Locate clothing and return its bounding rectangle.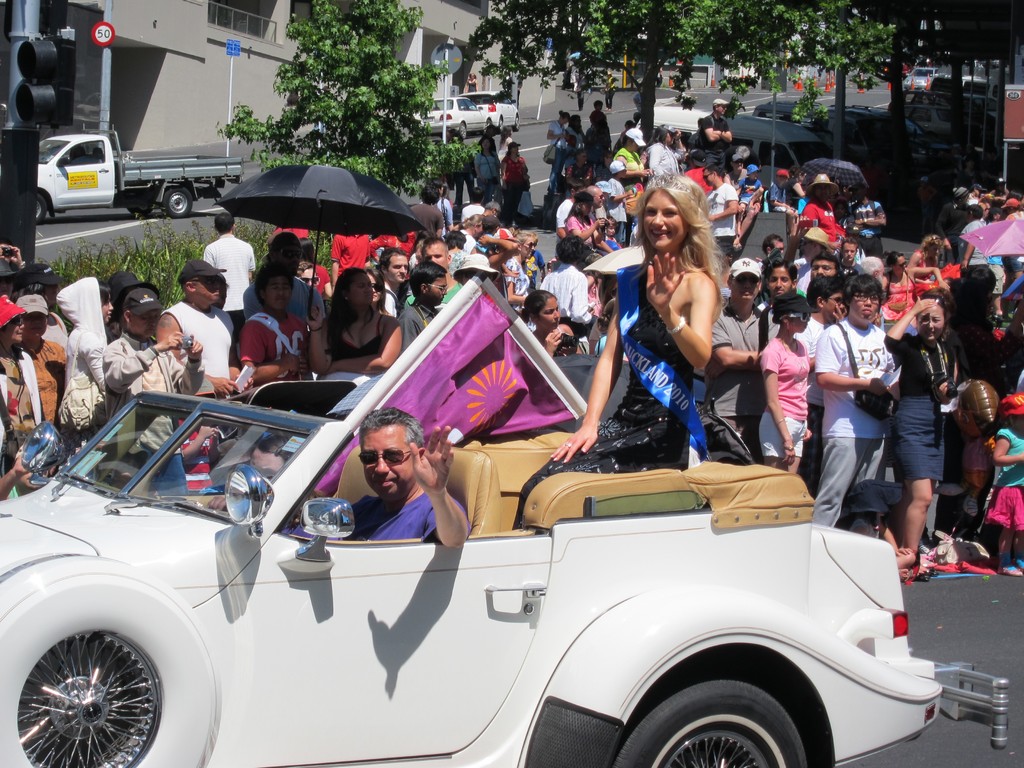
<region>58, 275, 105, 443</region>.
